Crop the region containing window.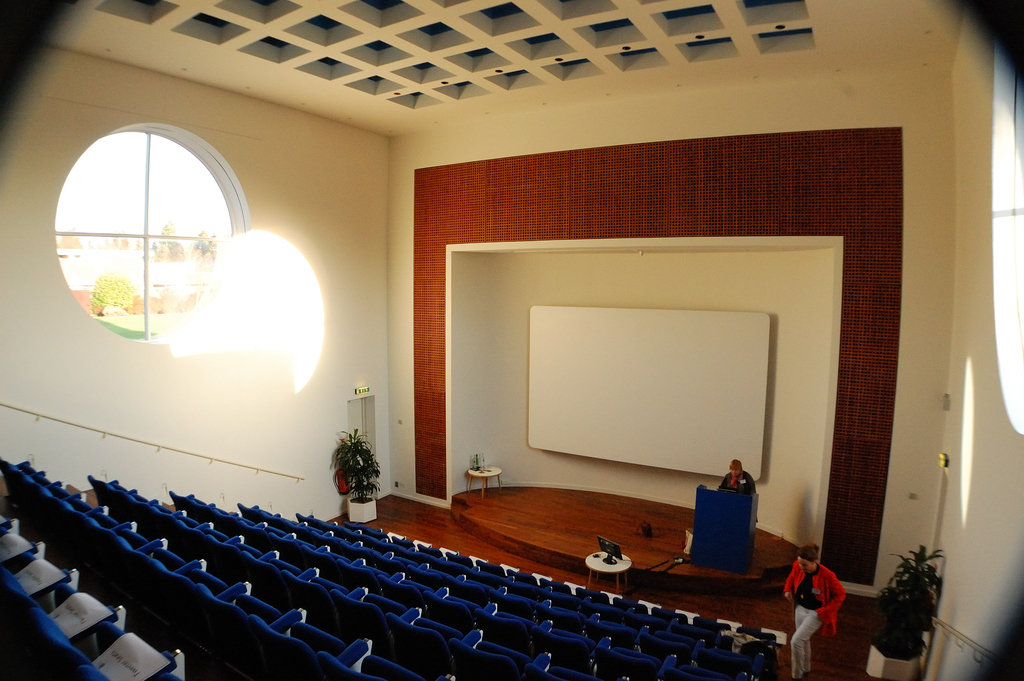
Crop region: pyautogui.locateOnScreen(53, 101, 243, 350).
